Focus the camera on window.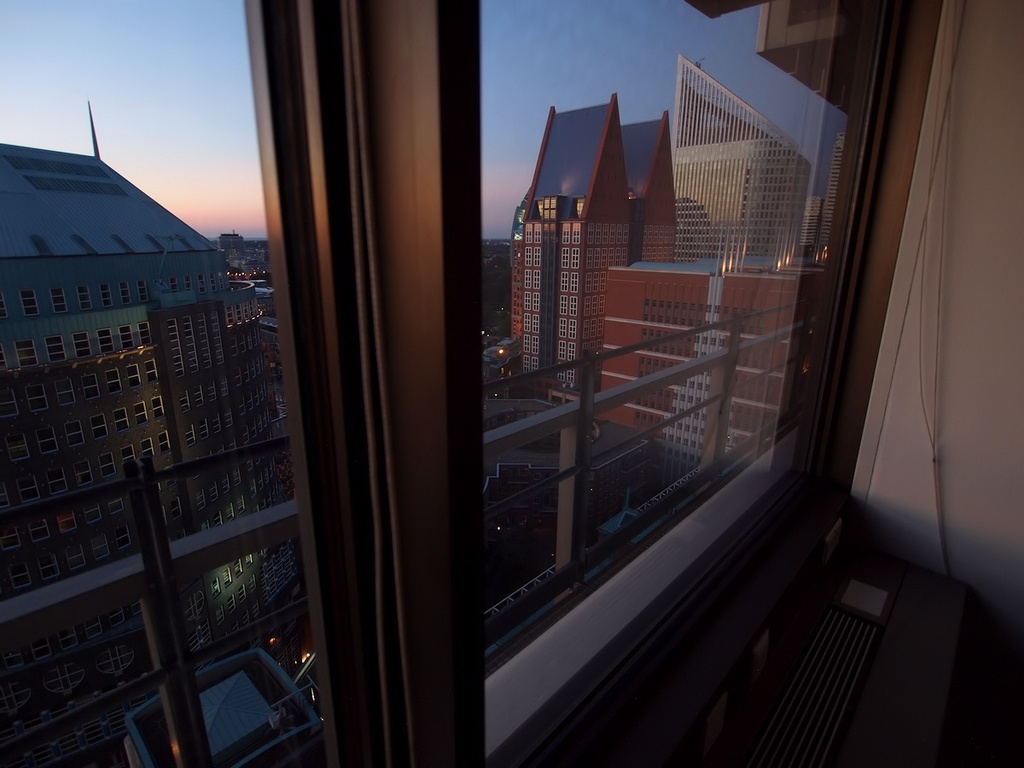
Focus region: box=[138, 278, 152, 304].
